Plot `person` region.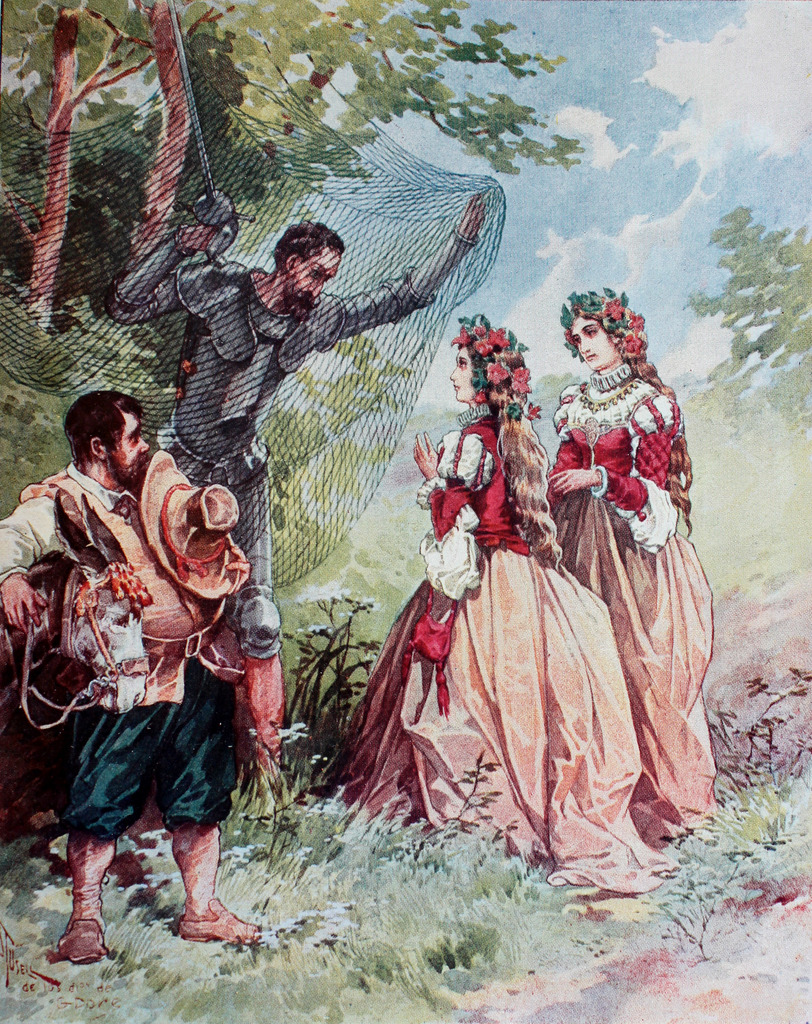
Plotted at pyautogui.locateOnScreen(0, 391, 264, 954).
